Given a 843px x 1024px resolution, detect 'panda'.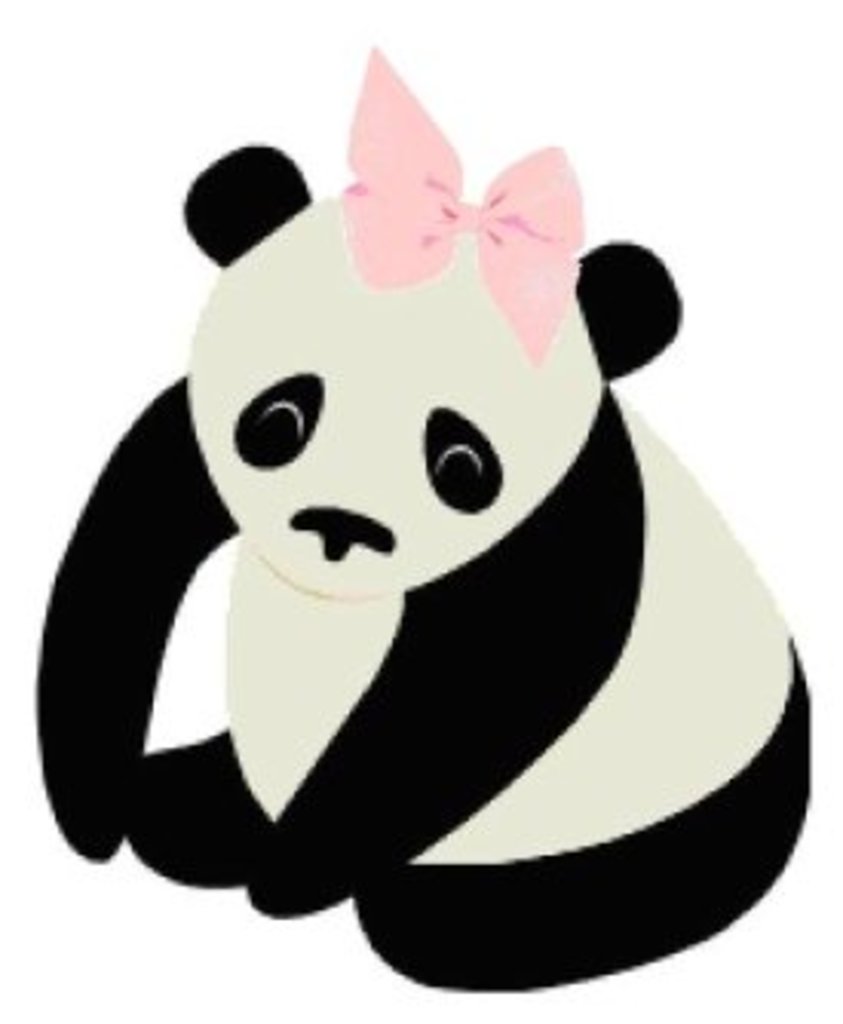
bbox=(31, 49, 822, 987).
